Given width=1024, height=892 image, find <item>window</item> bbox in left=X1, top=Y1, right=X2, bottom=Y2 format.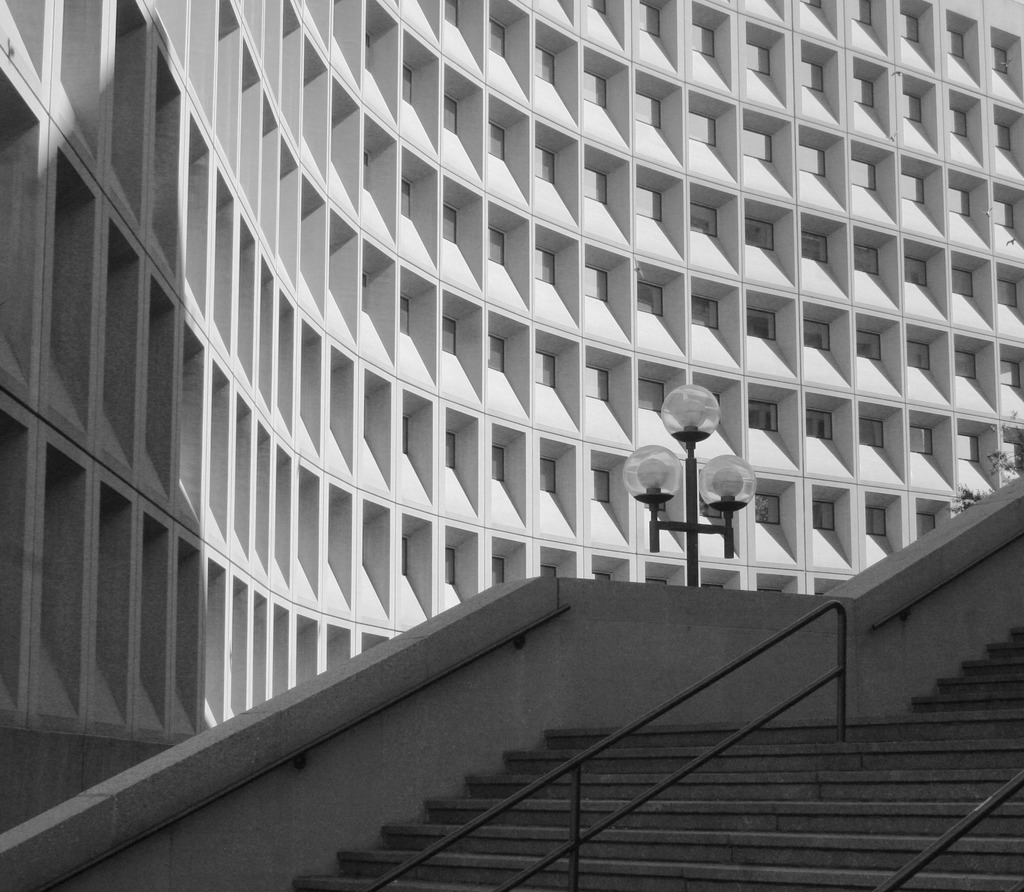
left=864, top=504, right=889, bottom=540.
